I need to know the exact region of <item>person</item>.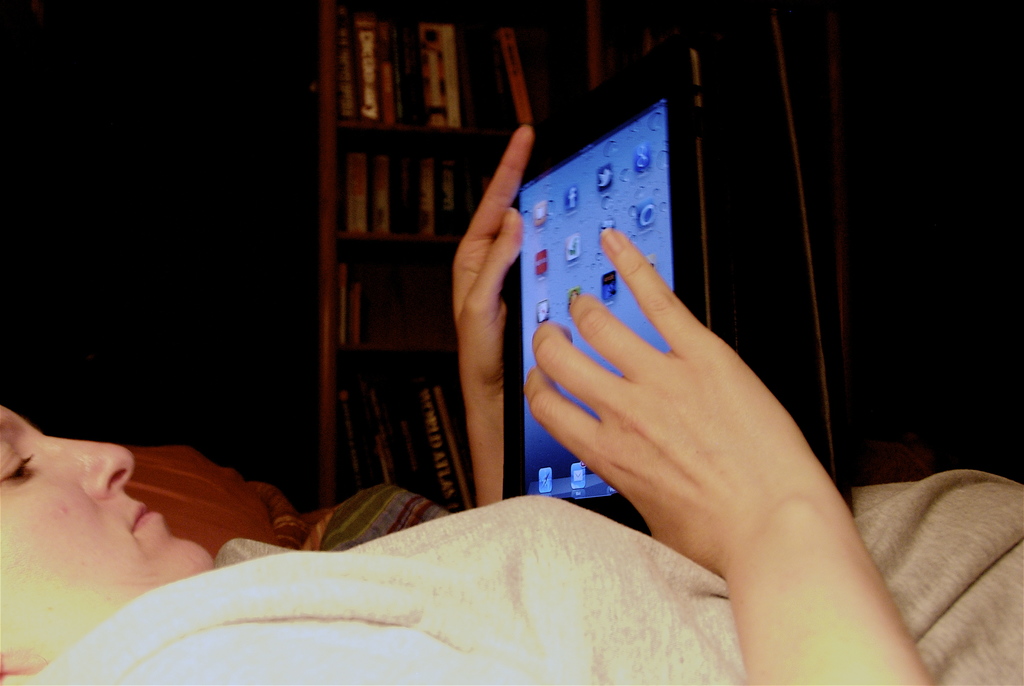
Region: (0,124,1021,685).
